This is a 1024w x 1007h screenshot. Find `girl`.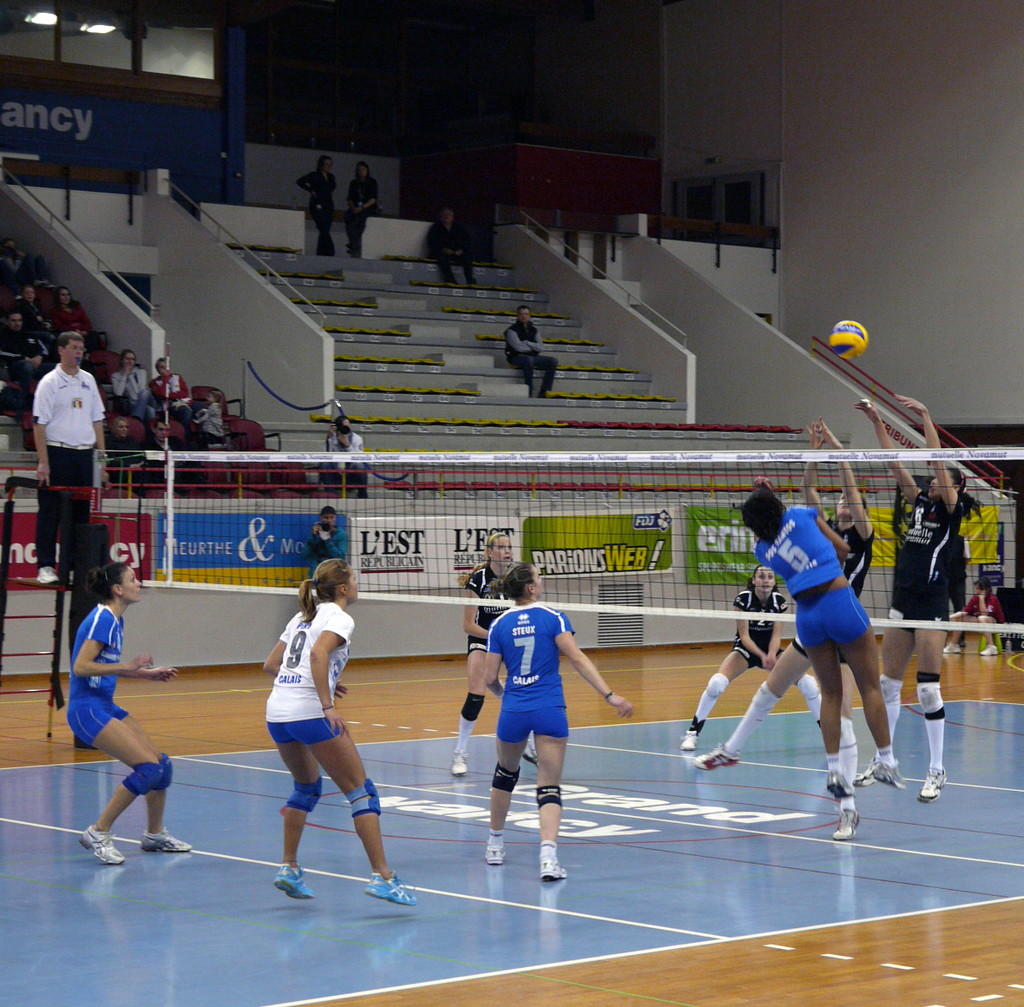
Bounding box: detection(482, 568, 637, 880).
